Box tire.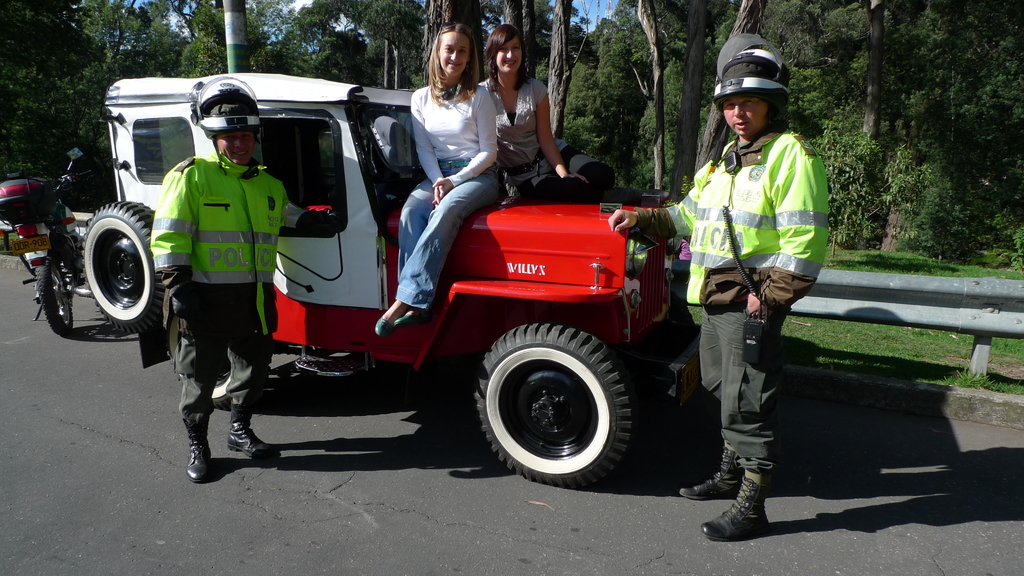
detection(85, 193, 173, 335).
